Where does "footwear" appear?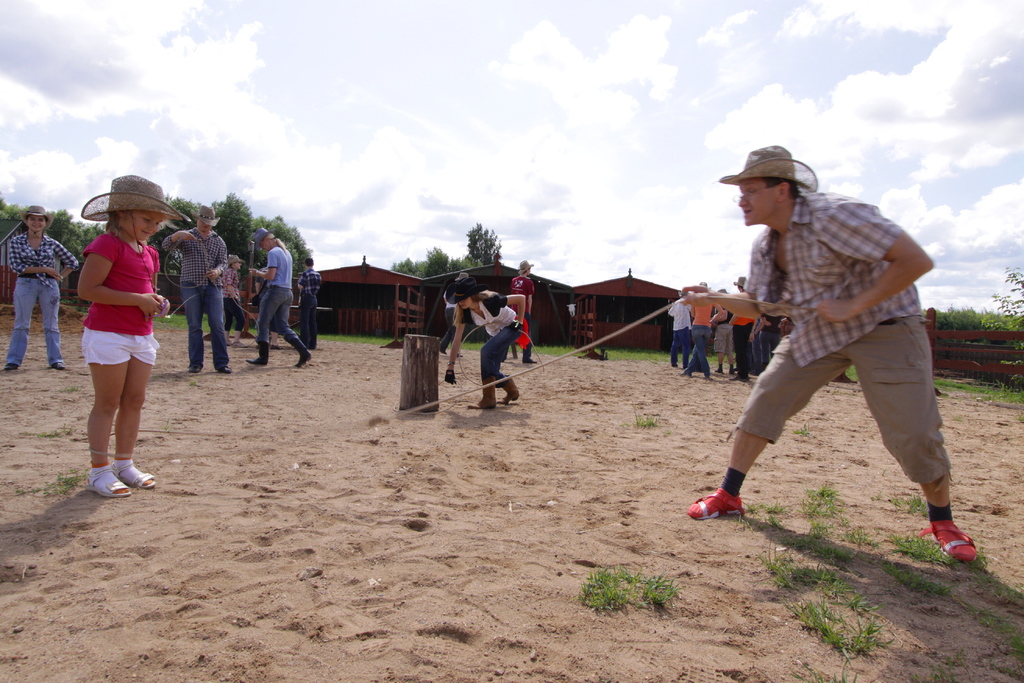
Appears at BBox(230, 341, 244, 349).
